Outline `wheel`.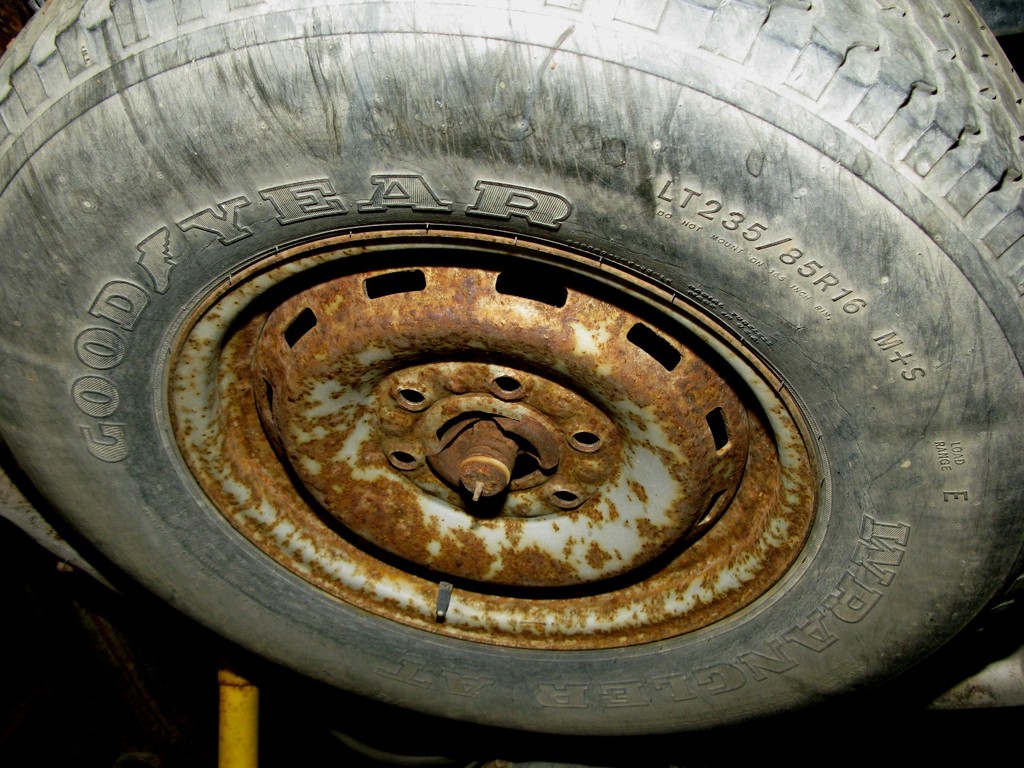
Outline: 26/29/1023/735.
